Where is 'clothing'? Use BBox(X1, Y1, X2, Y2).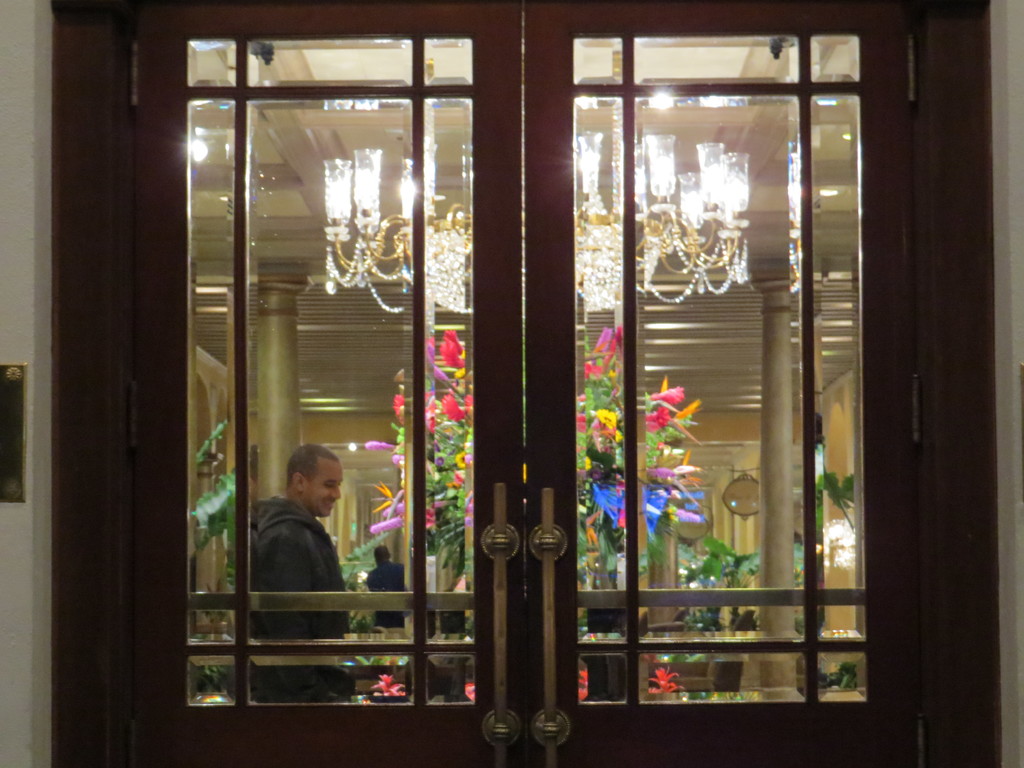
BBox(369, 561, 403, 639).
